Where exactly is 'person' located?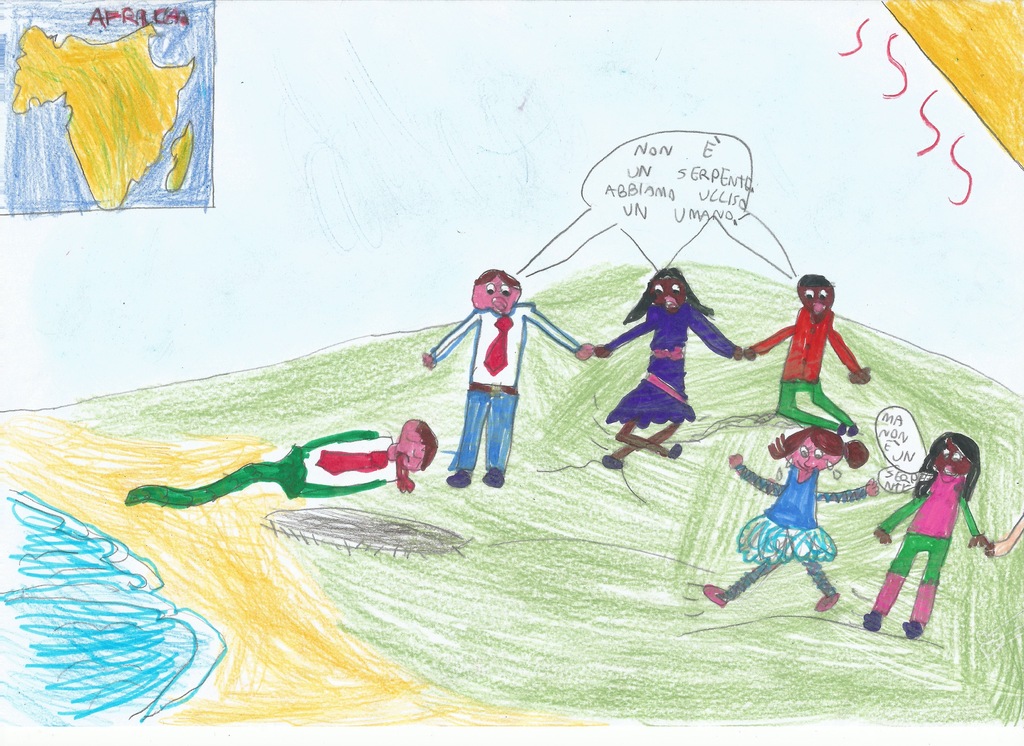
Its bounding box is rect(695, 425, 880, 613).
